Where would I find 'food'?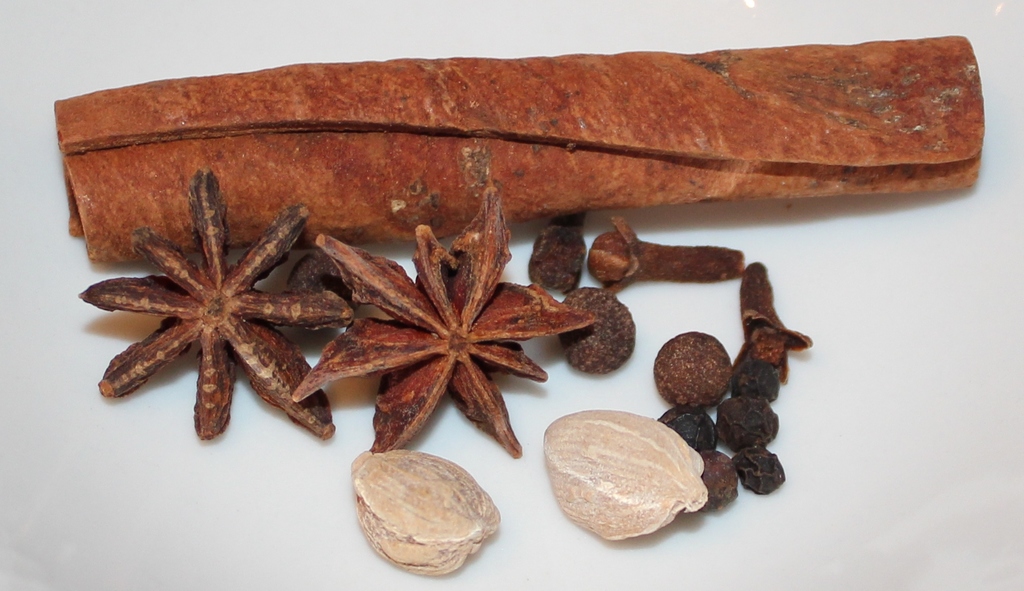
At 658 326 732 406.
